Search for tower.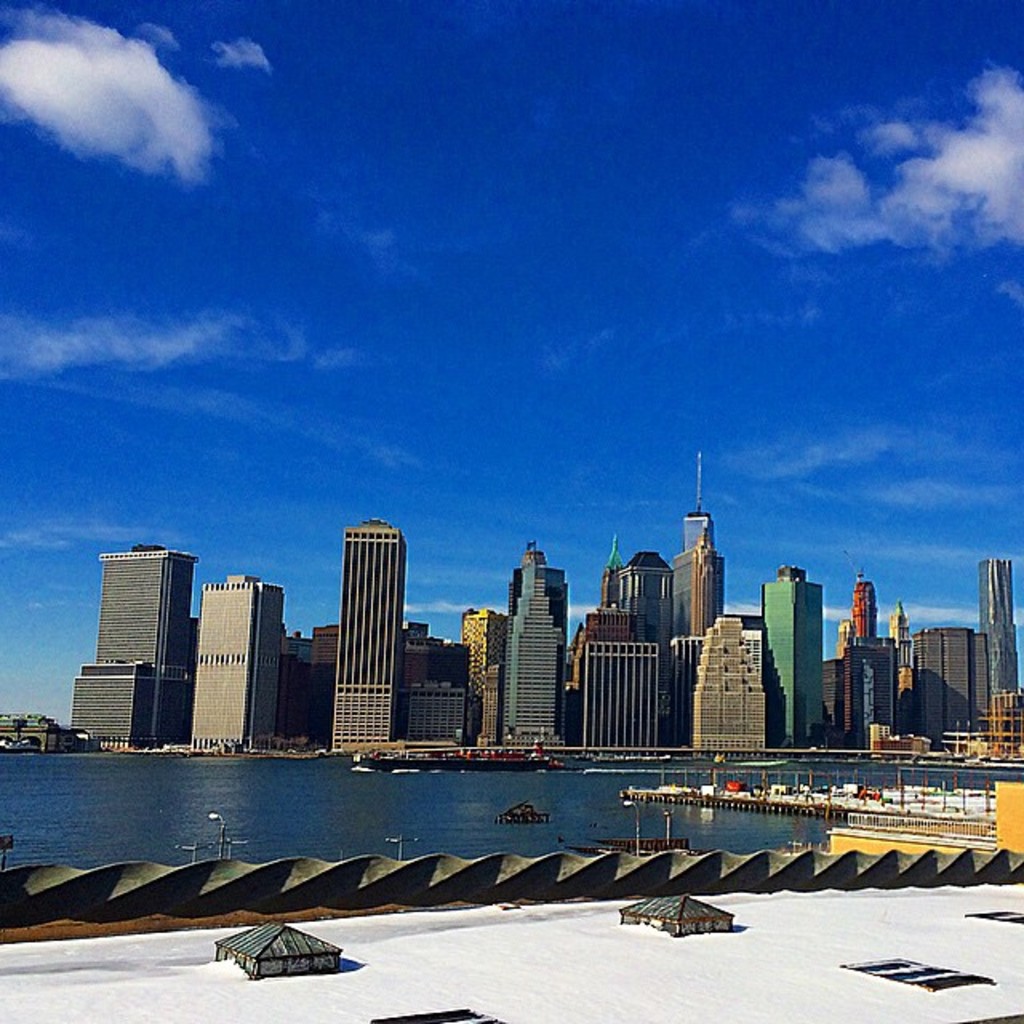
Found at 752, 554, 814, 768.
